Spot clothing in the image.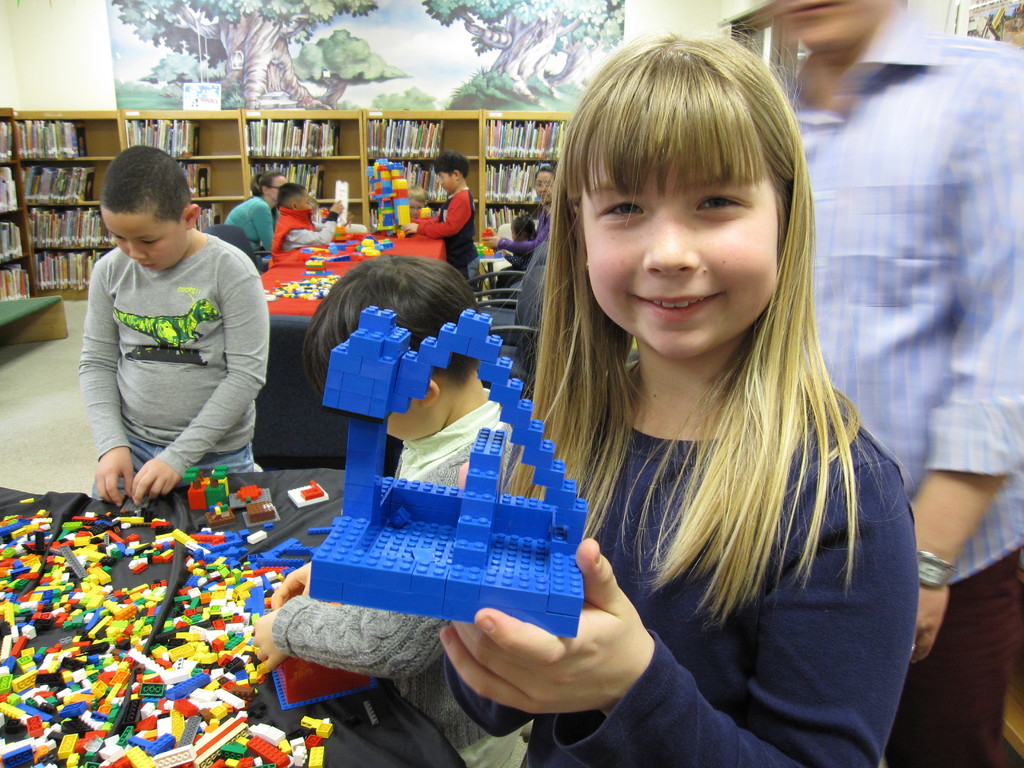
clothing found at BBox(501, 248, 526, 301).
